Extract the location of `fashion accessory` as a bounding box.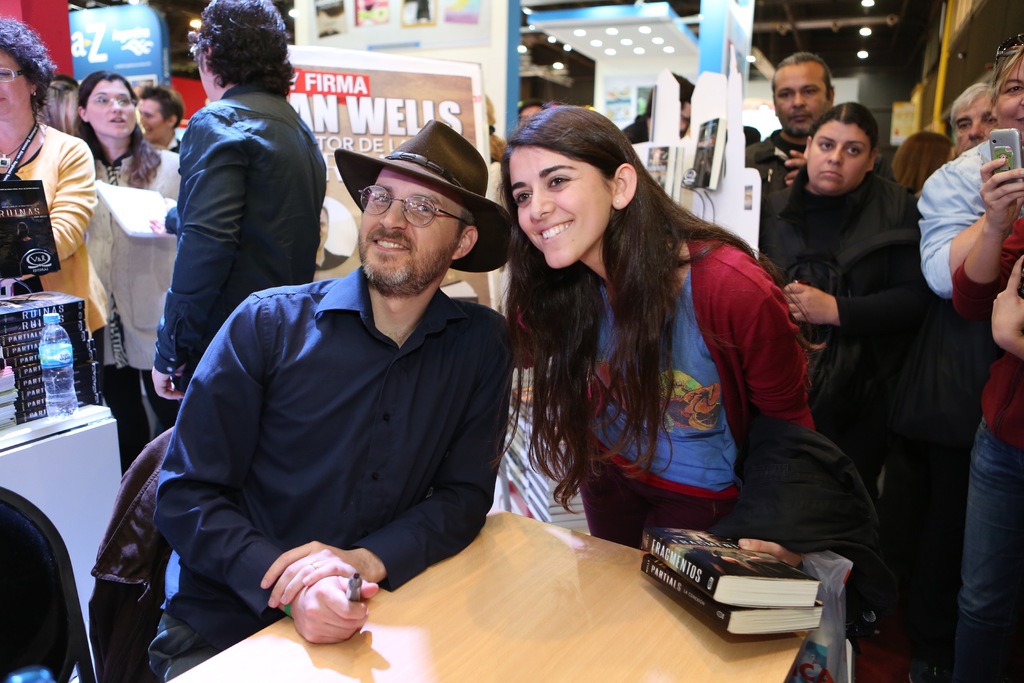
x1=332, y1=117, x2=513, y2=273.
